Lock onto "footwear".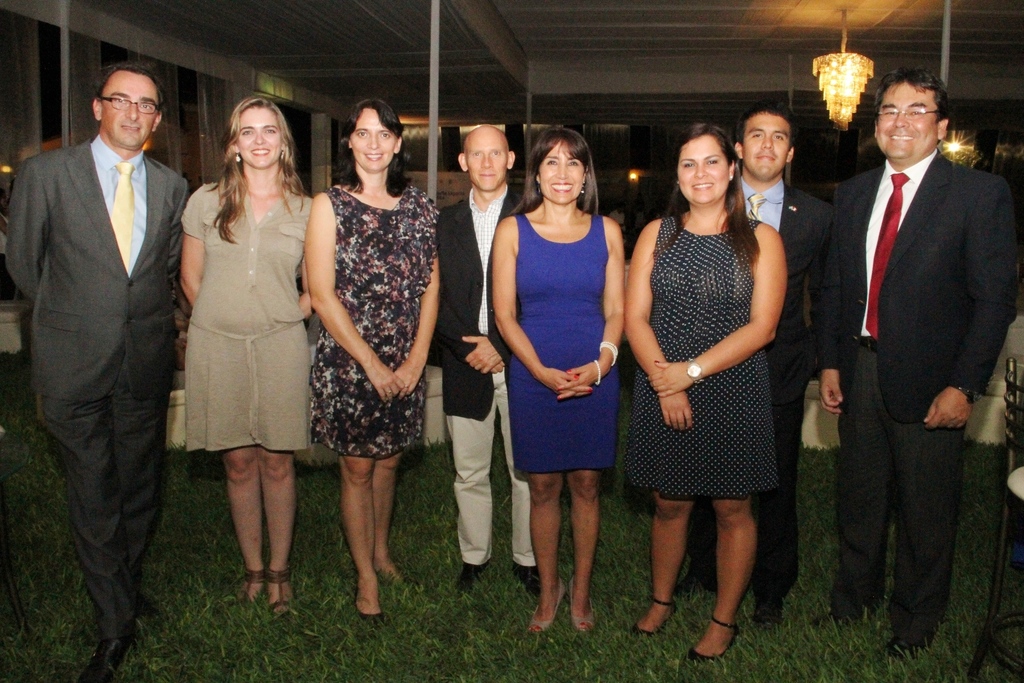
Locked: bbox=[265, 563, 296, 619].
